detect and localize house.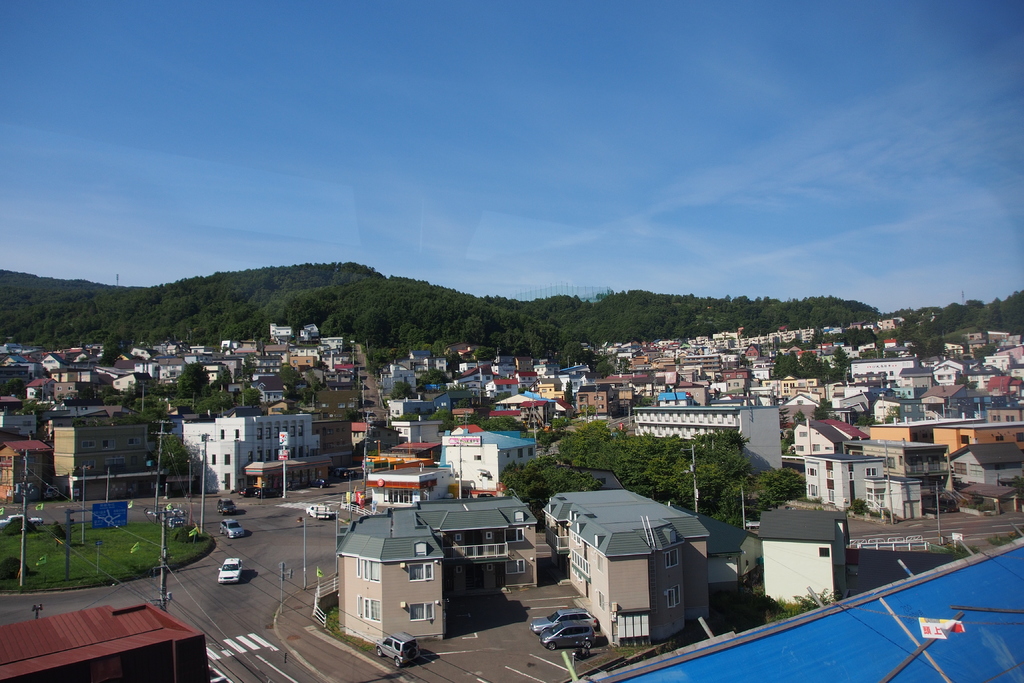
Localized at (965, 363, 999, 391).
